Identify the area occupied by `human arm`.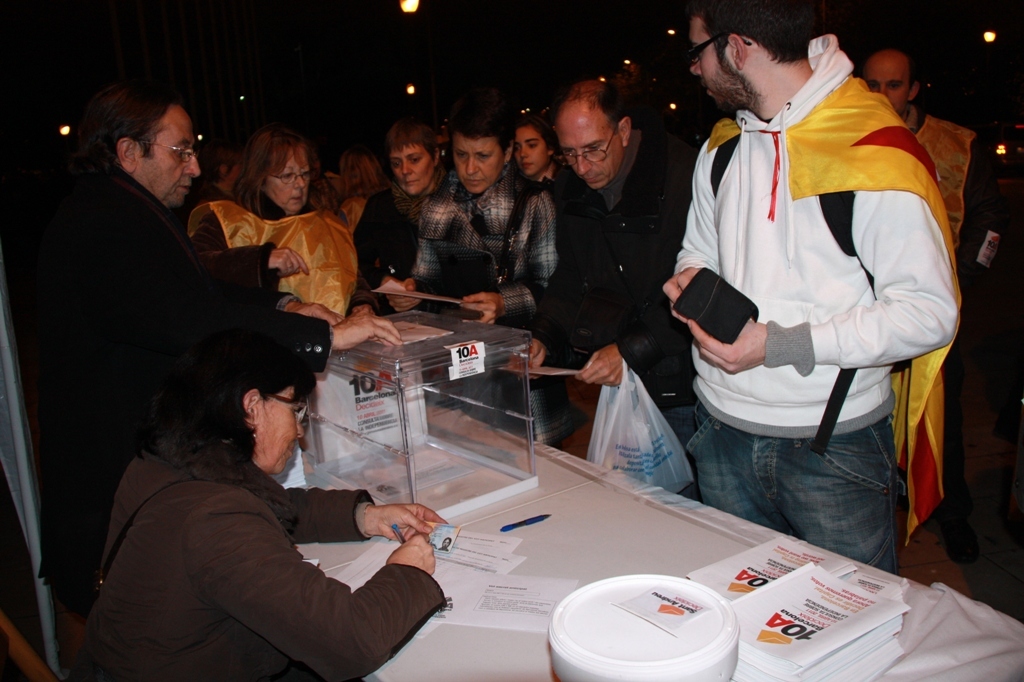
Area: detection(460, 189, 560, 328).
